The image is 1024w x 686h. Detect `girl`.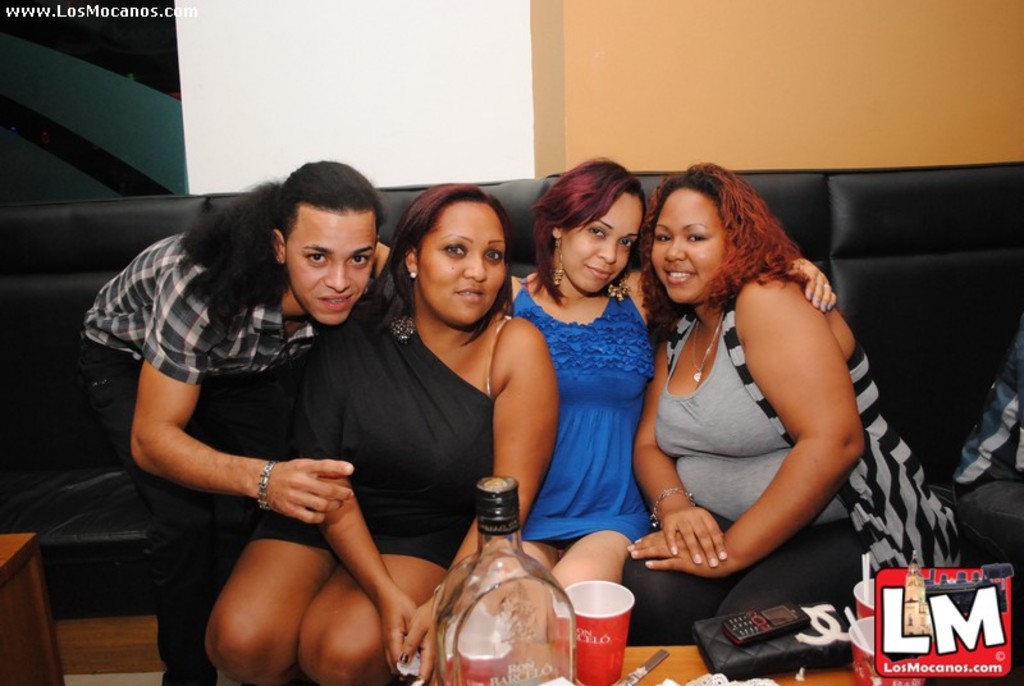
Detection: [188, 179, 563, 685].
